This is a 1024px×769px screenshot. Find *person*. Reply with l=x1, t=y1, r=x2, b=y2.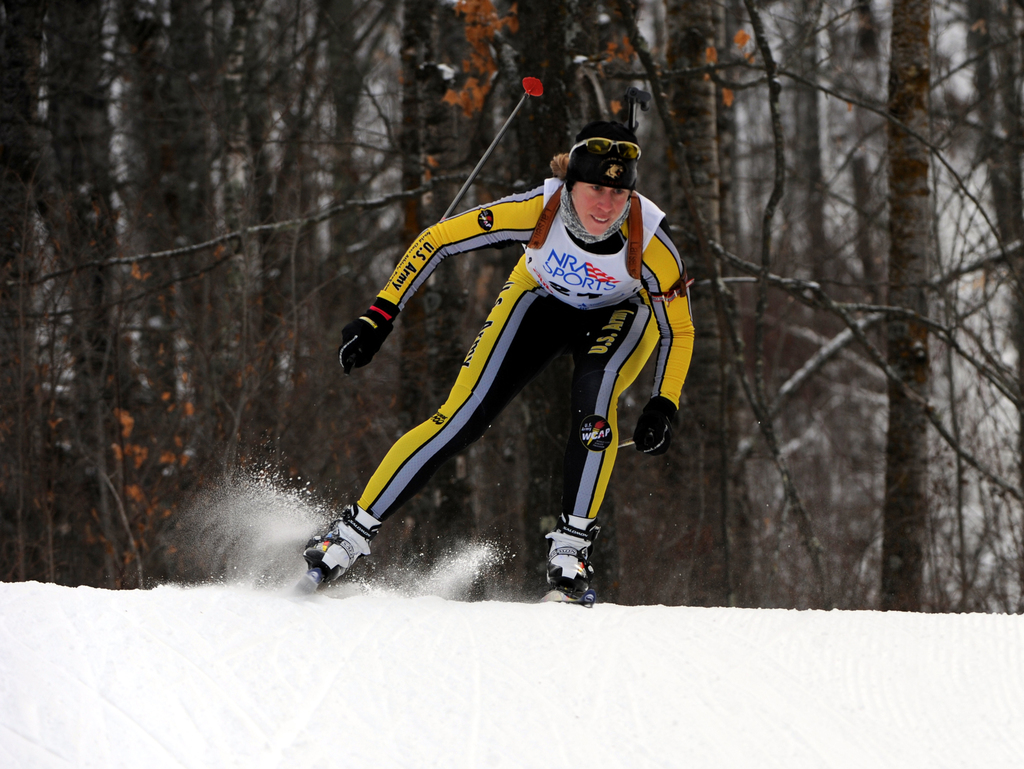
l=296, t=118, r=700, b=608.
